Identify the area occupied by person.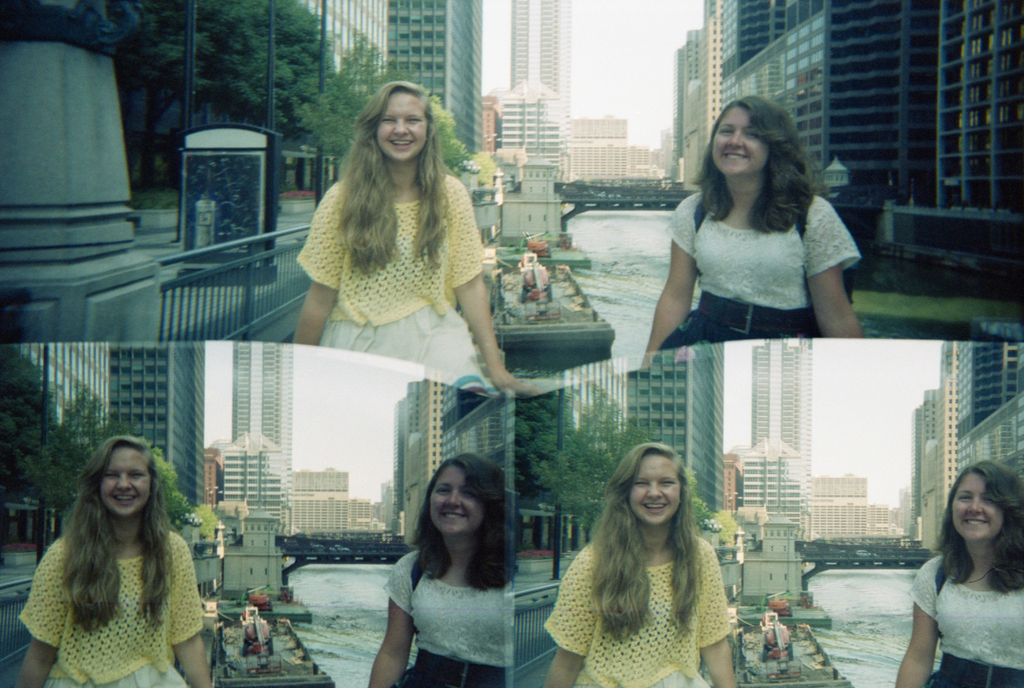
Area: 641:92:869:356.
